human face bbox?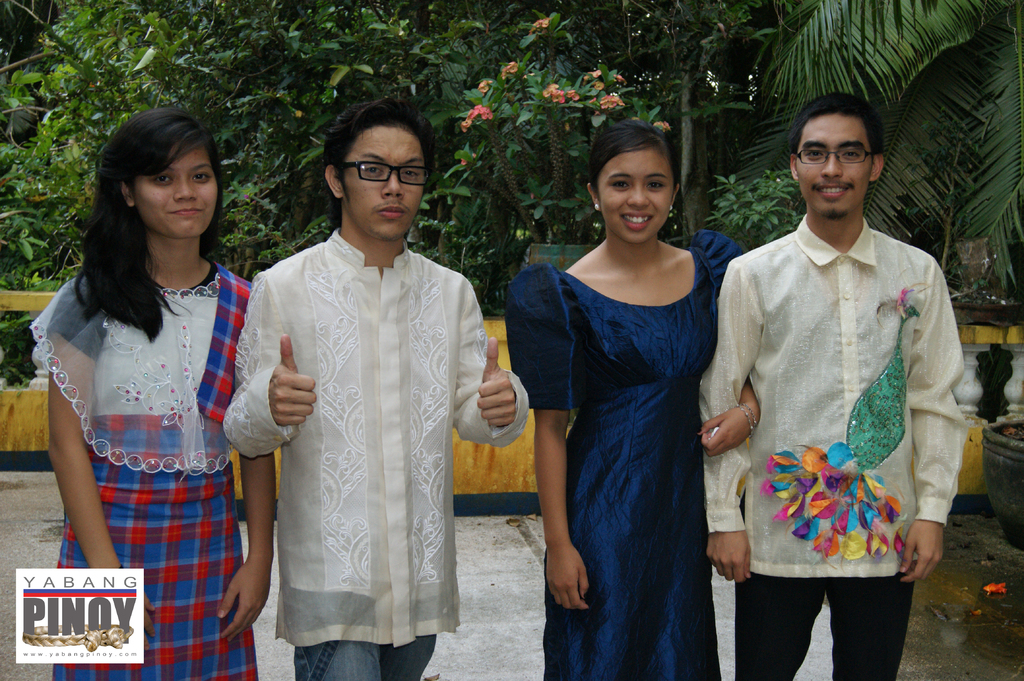
l=796, t=113, r=876, b=220
